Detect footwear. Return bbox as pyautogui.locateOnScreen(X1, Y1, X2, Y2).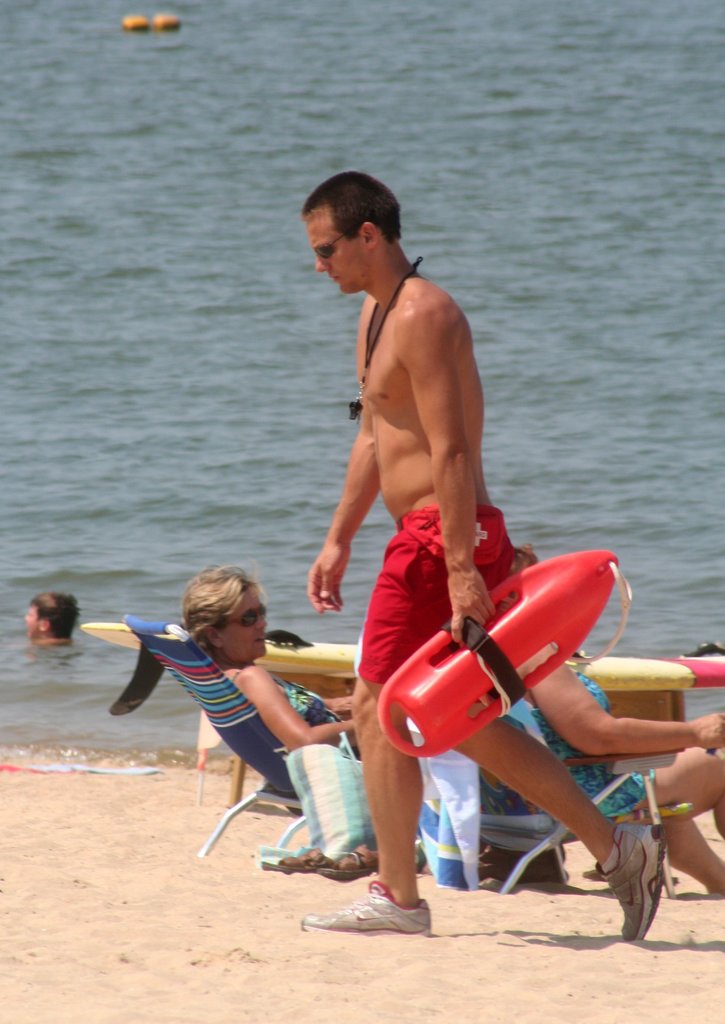
pyautogui.locateOnScreen(592, 824, 660, 944).
